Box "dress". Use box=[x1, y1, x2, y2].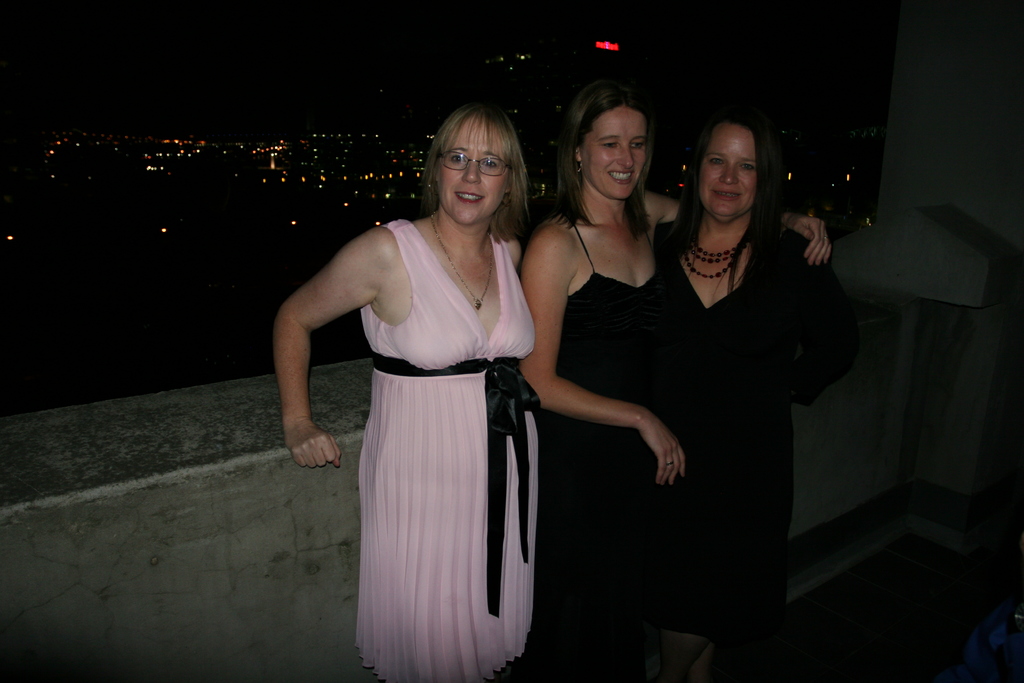
box=[353, 220, 534, 682].
